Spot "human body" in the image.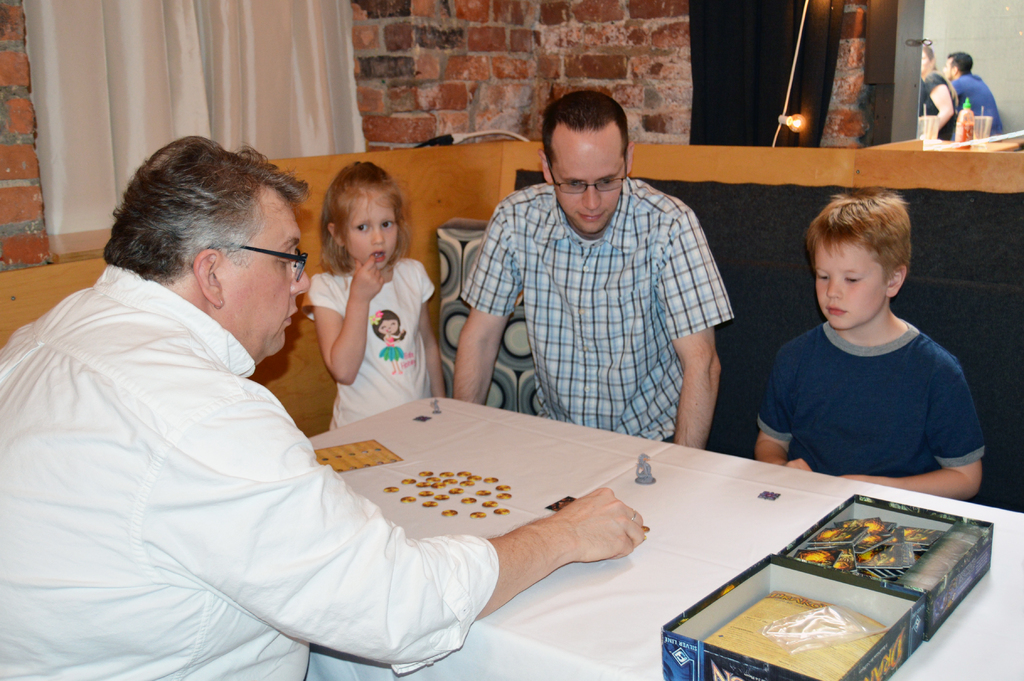
"human body" found at Rect(301, 161, 433, 422).
